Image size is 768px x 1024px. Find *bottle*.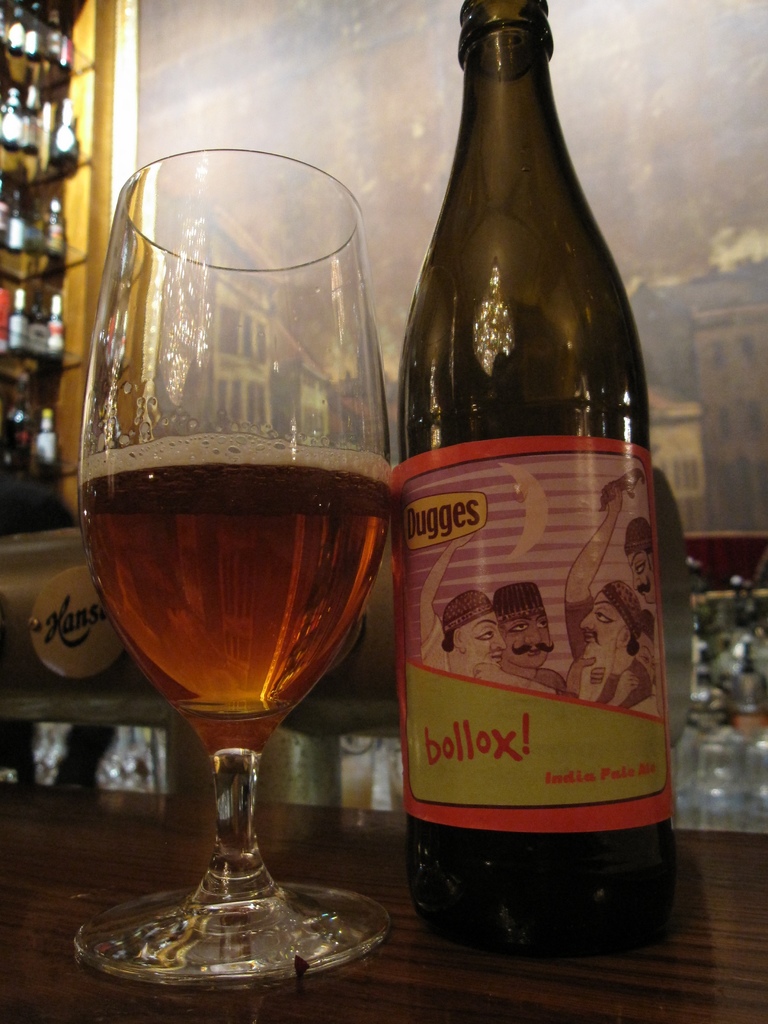
7:6:23:58.
